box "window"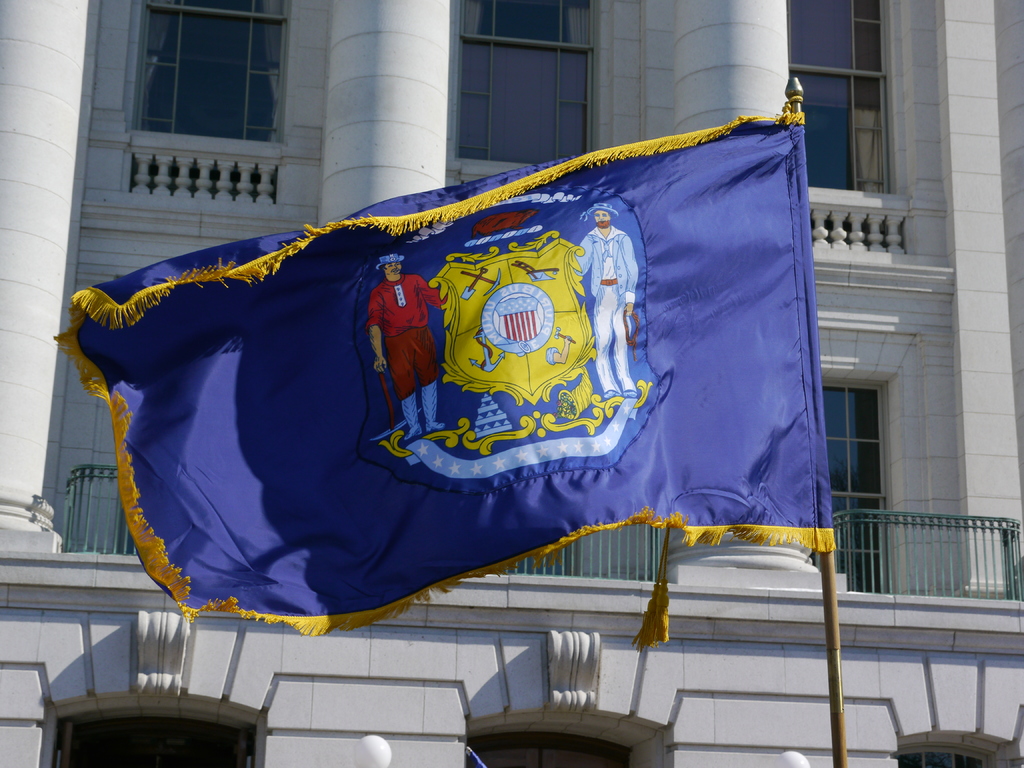
[104,4,292,147]
